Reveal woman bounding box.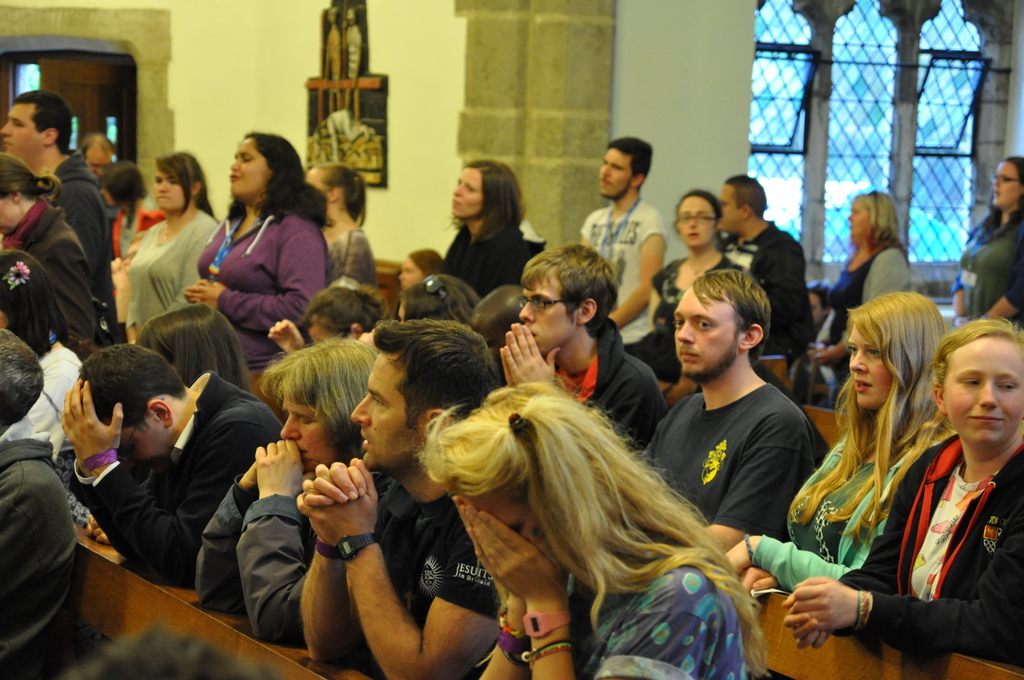
Revealed: [left=804, top=191, right=913, bottom=410].
